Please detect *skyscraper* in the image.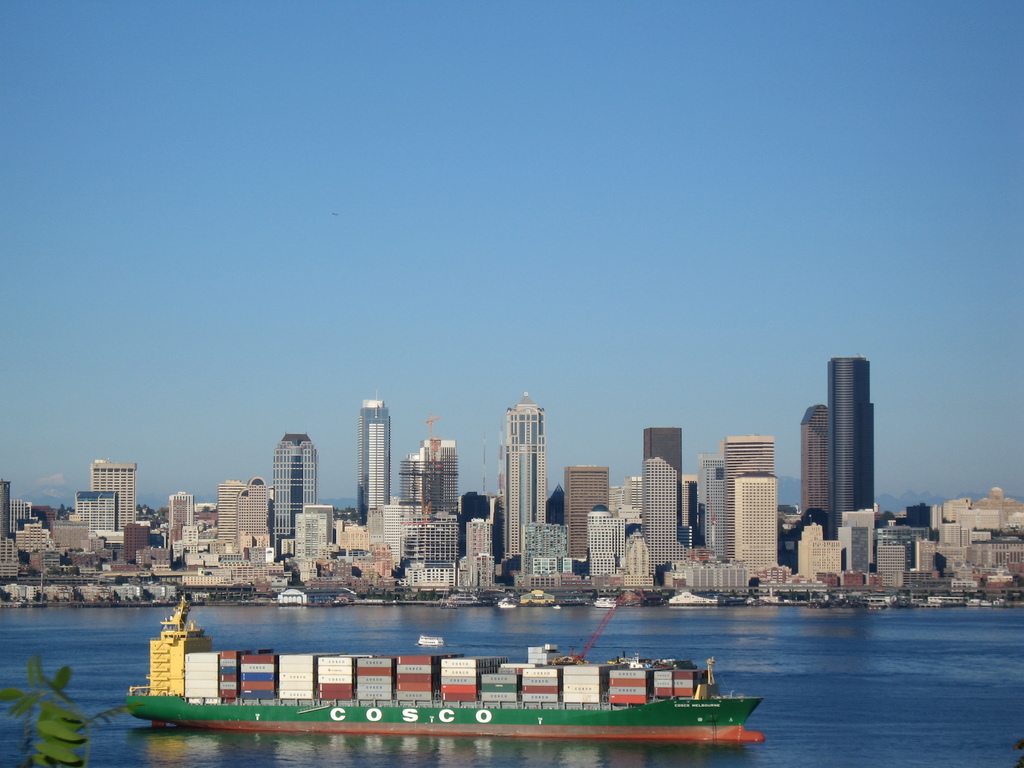
[794,353,897,564].
